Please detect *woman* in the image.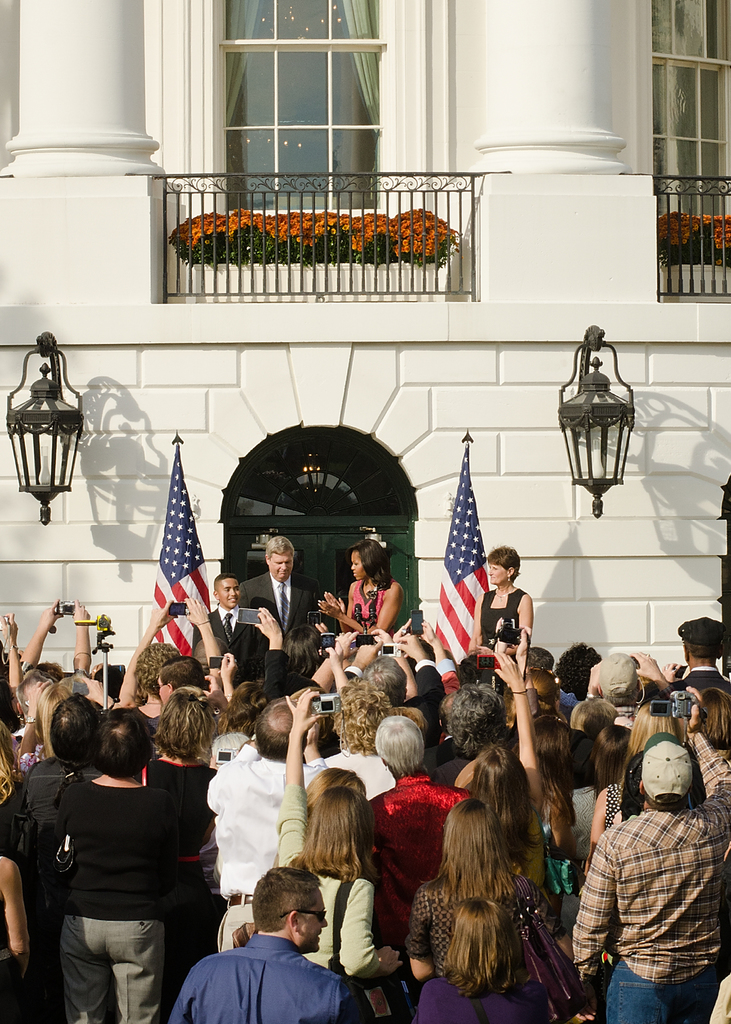
left=209, top=682, right=282, bottom=757.
